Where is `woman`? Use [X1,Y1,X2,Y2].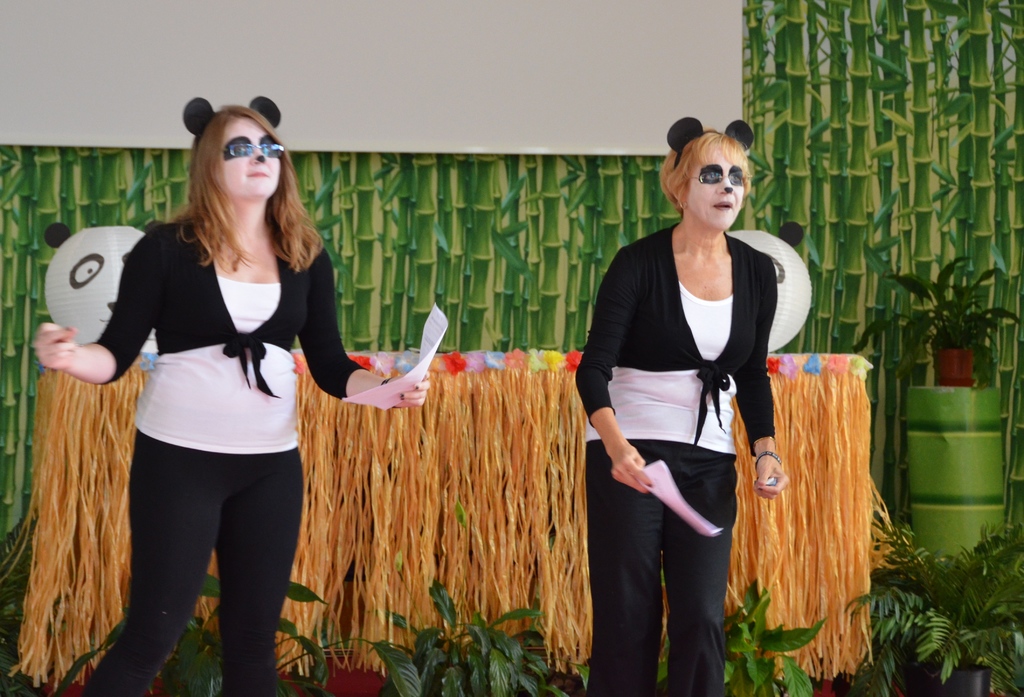
[36,95,434,696].
